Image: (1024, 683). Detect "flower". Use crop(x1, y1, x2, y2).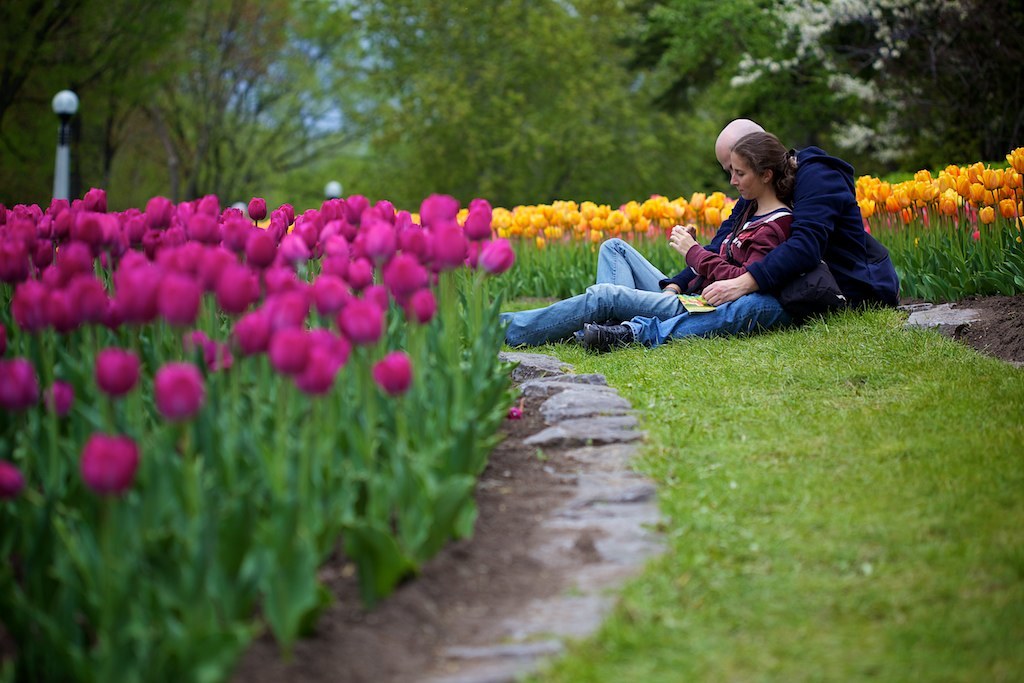
crop(40, 380, 76, 421).
